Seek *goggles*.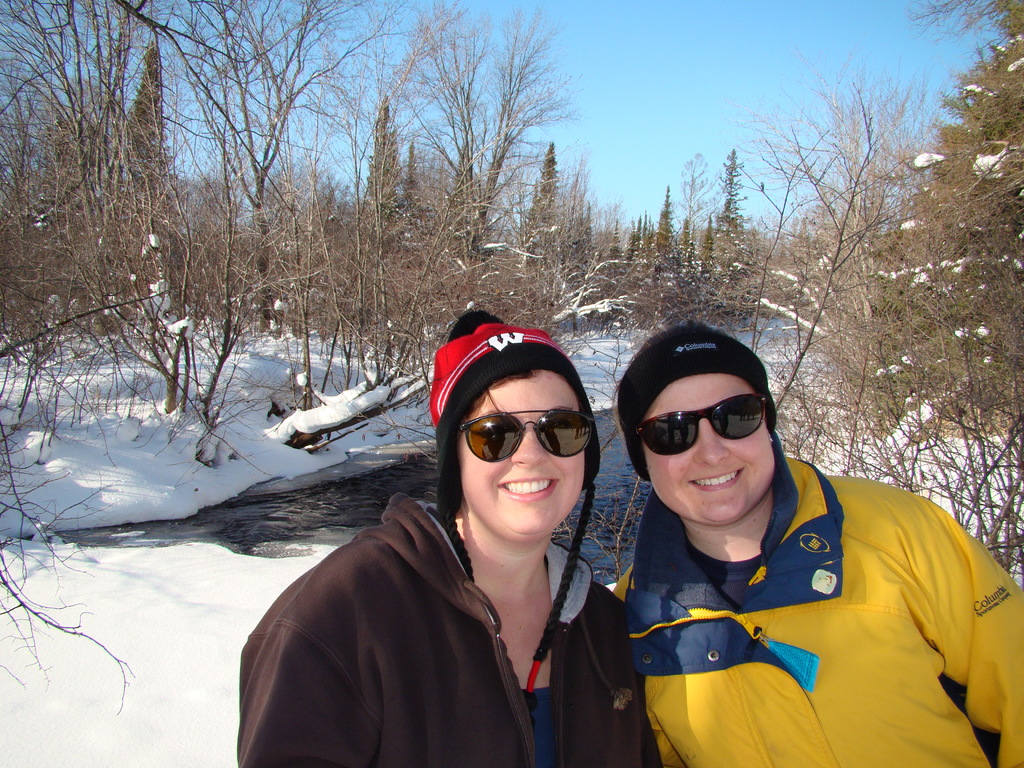
[637,396,784,455].
